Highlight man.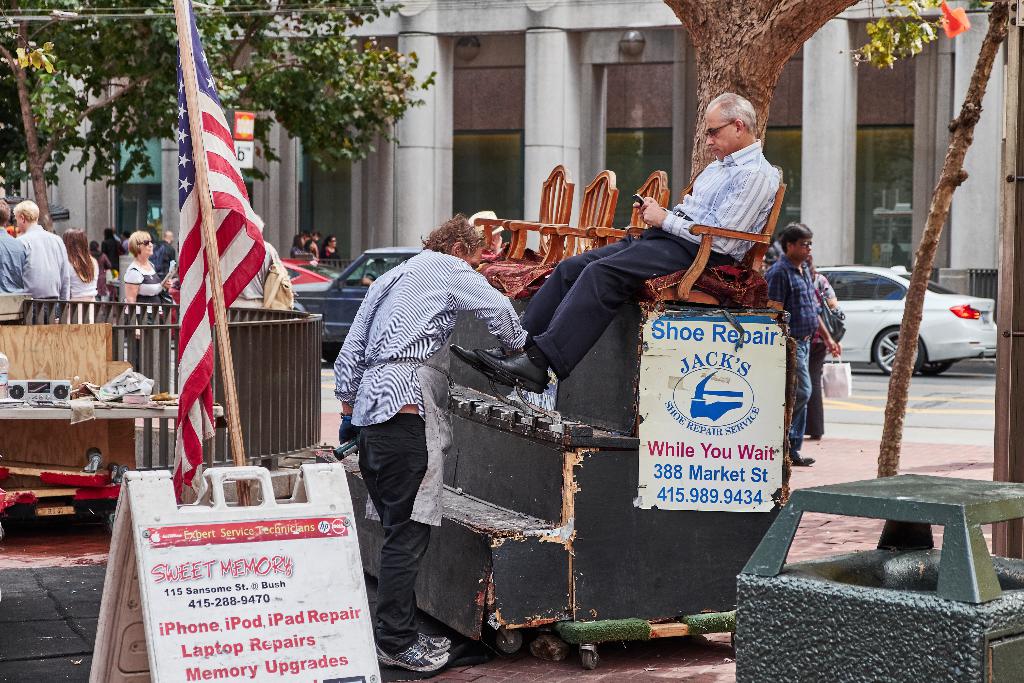
Highlighted region: [x1=767, y1=220, x2=840, y2=468].
